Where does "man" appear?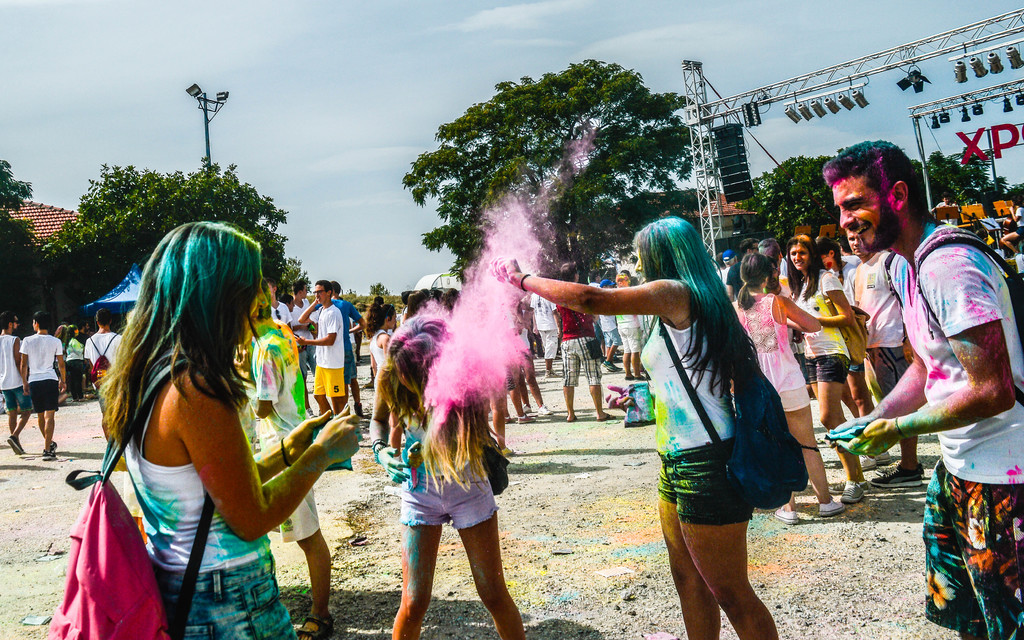
Appears at (553,263,613,420).
